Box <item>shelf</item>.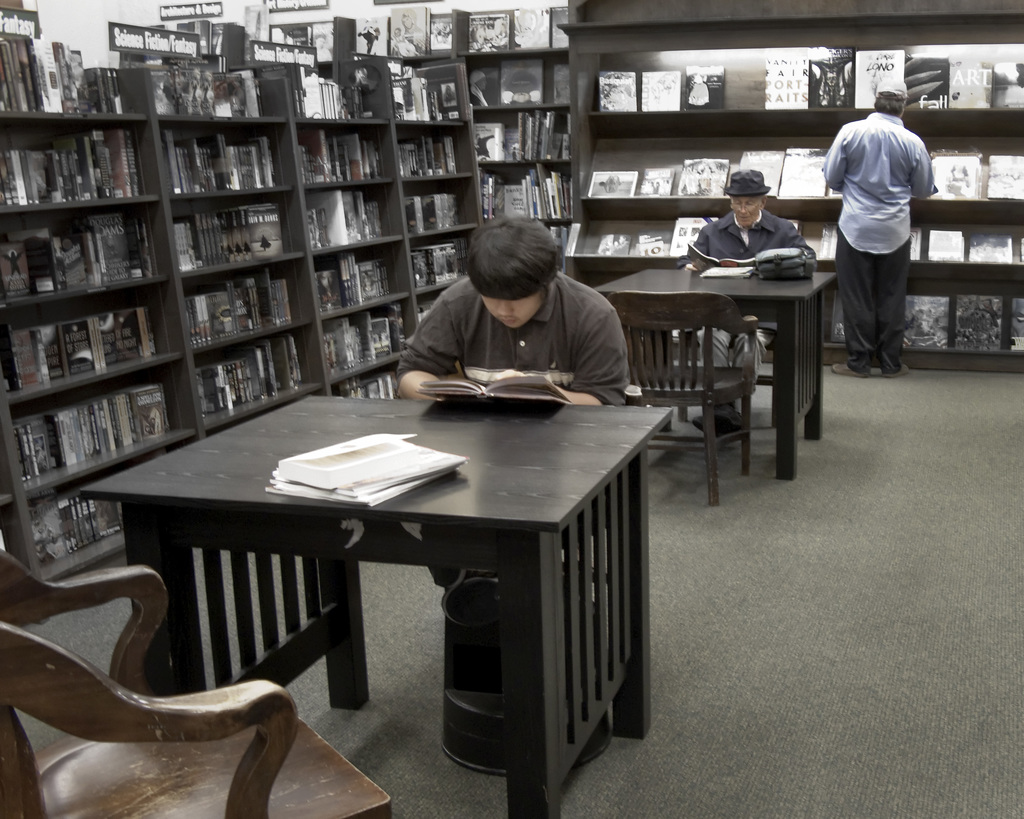
(x1=314, y1=289, x2=423, y2=372).
